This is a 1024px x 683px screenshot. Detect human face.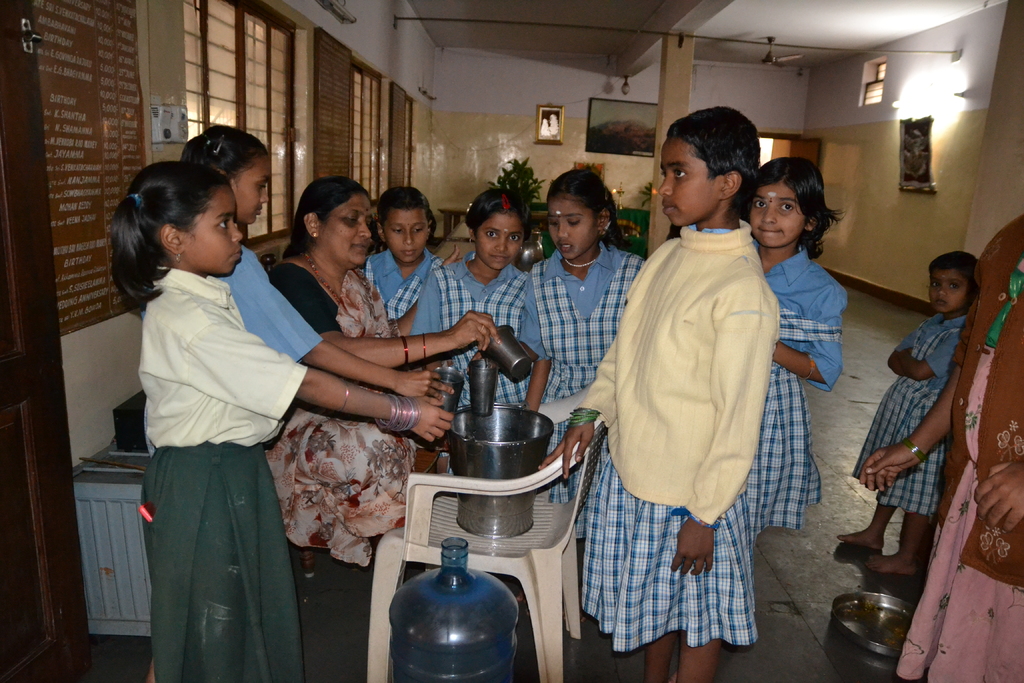
(653, 135, 724, 230).
